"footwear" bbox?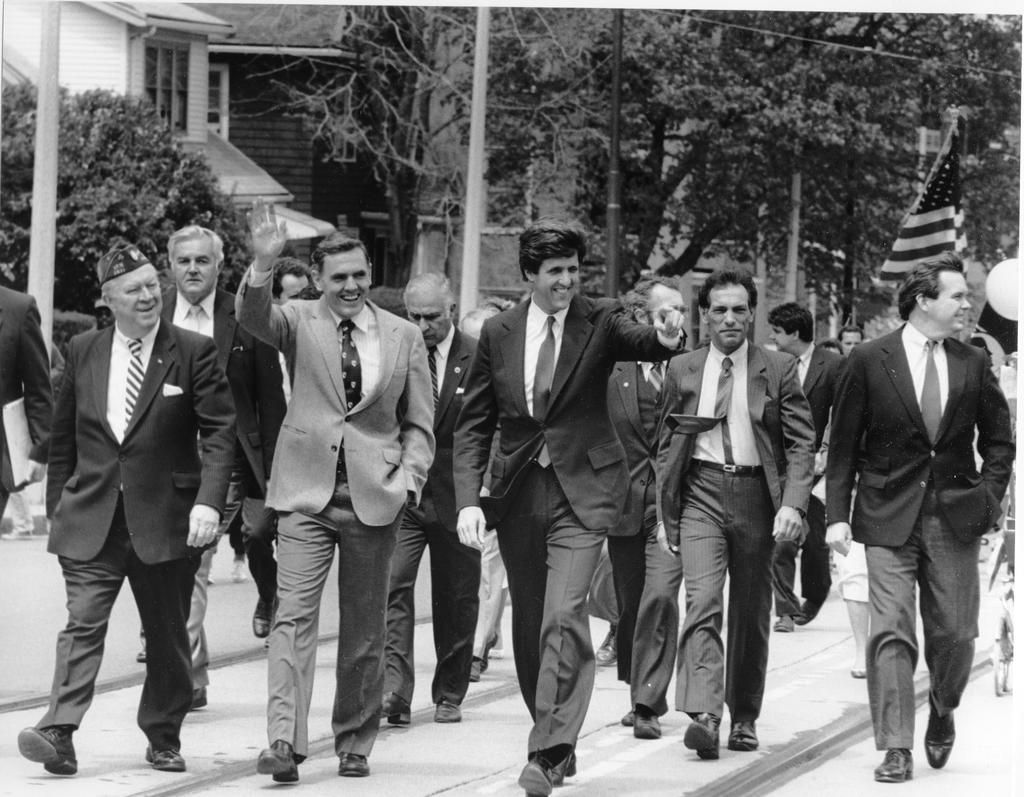
564, 744, 579, 775
